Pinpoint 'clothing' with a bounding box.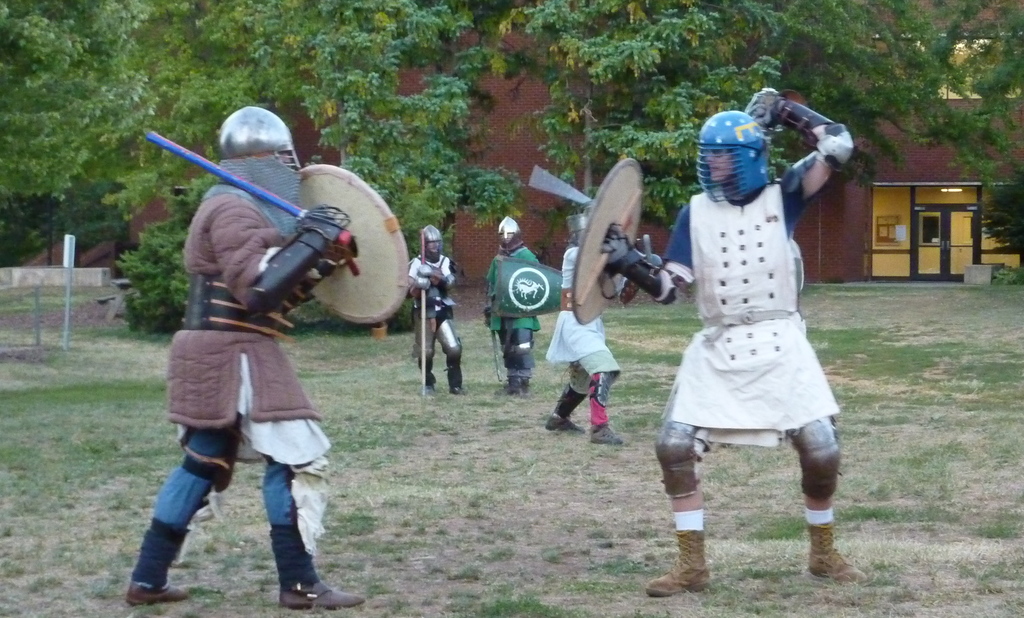
bbox=(658, 155, 845, 448).
